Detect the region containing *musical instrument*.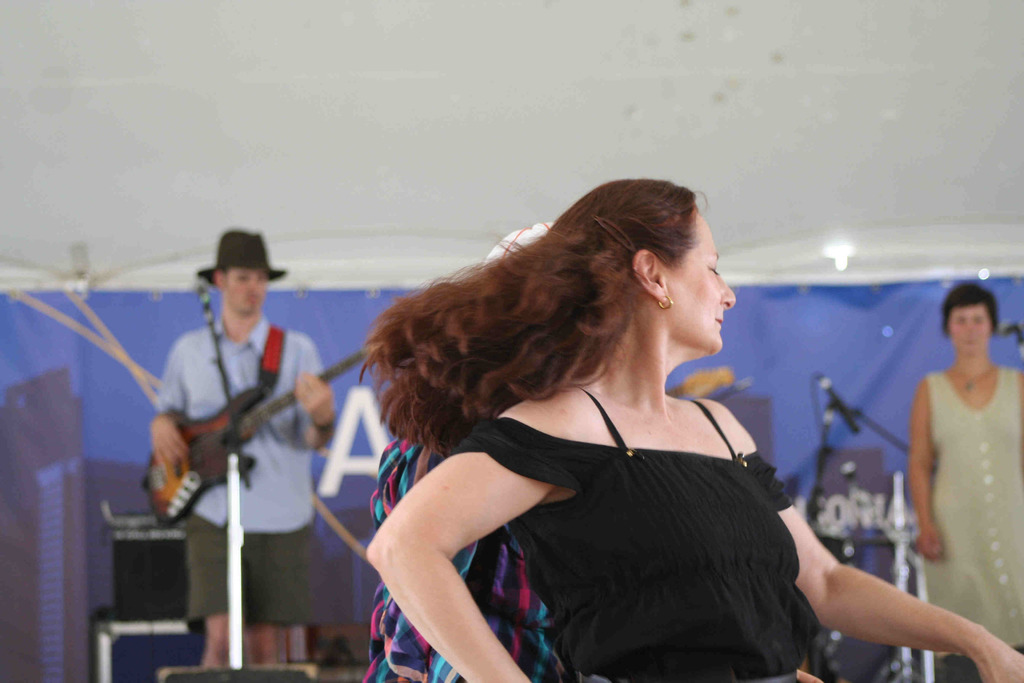
139,293,324,550.
